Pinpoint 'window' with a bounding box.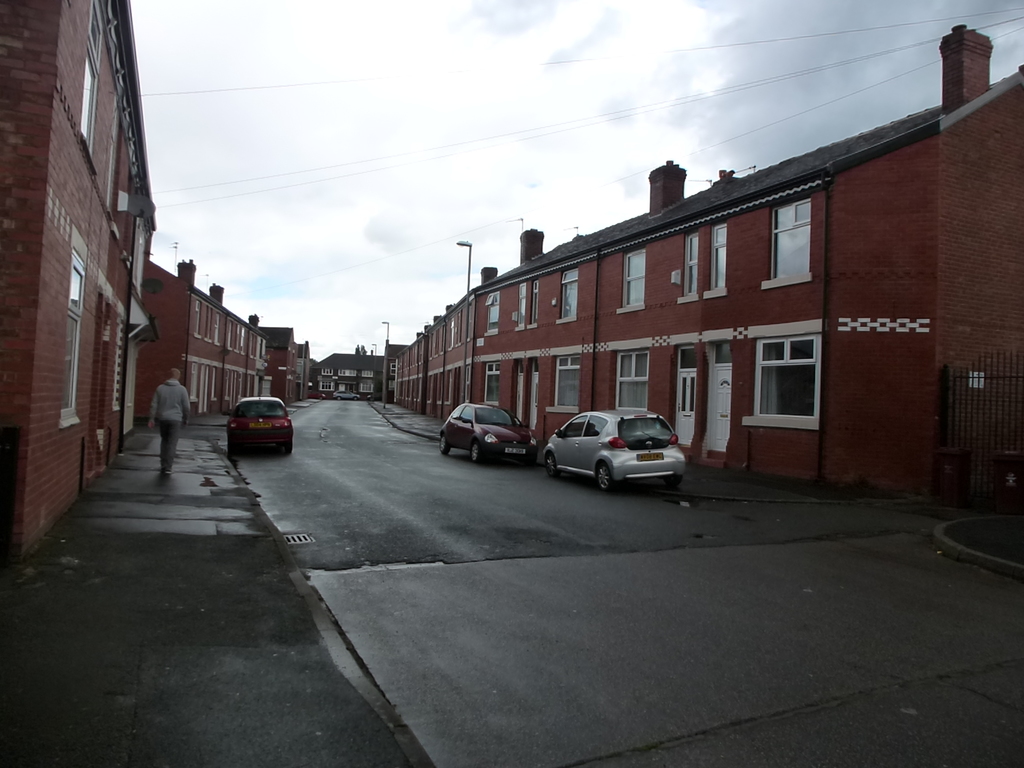
<bbox>676, 237, 704, 304</bbox>.
